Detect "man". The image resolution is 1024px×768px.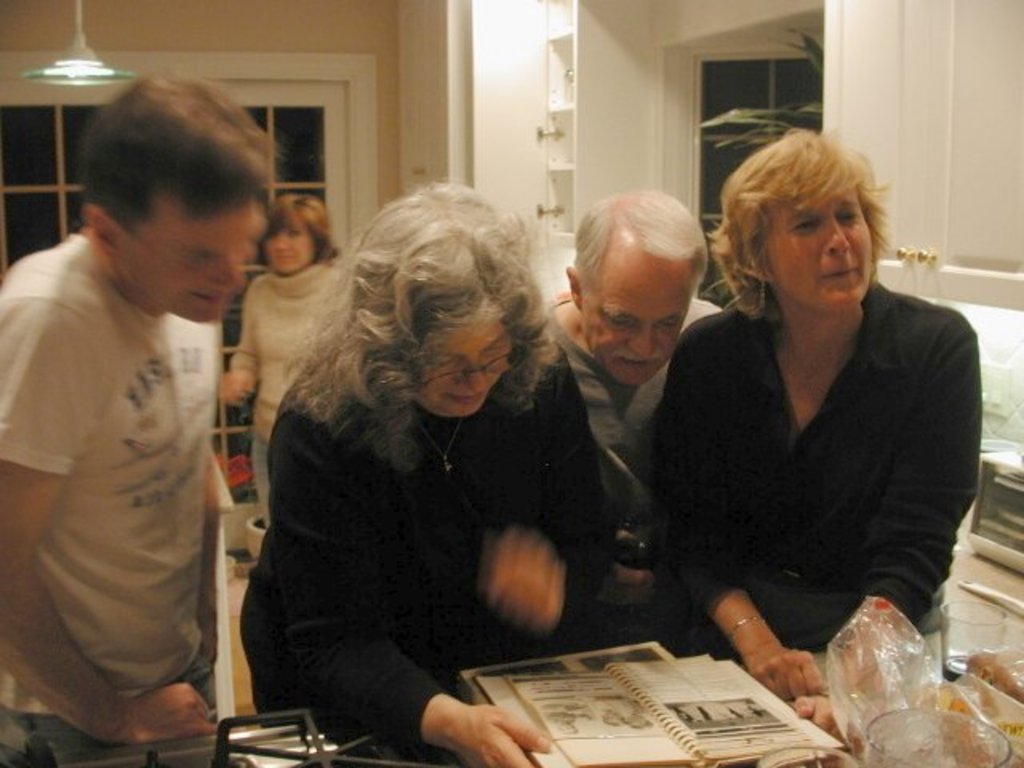
box=[530, 189, 728, 629].
